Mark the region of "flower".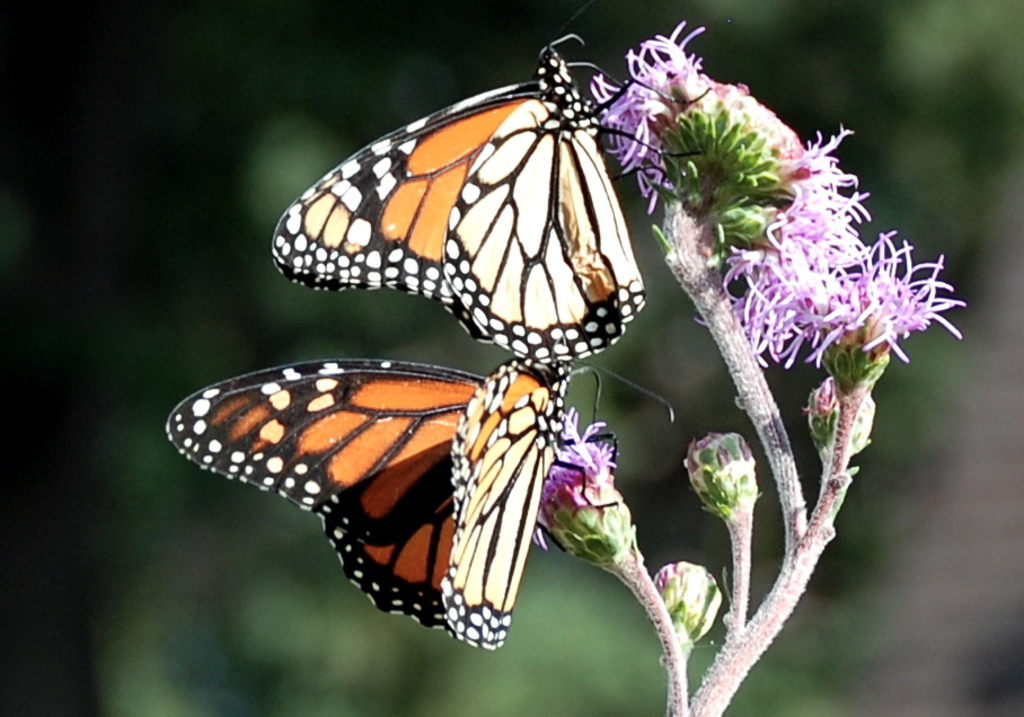
Region: detection(725, 223, 965, 382).
